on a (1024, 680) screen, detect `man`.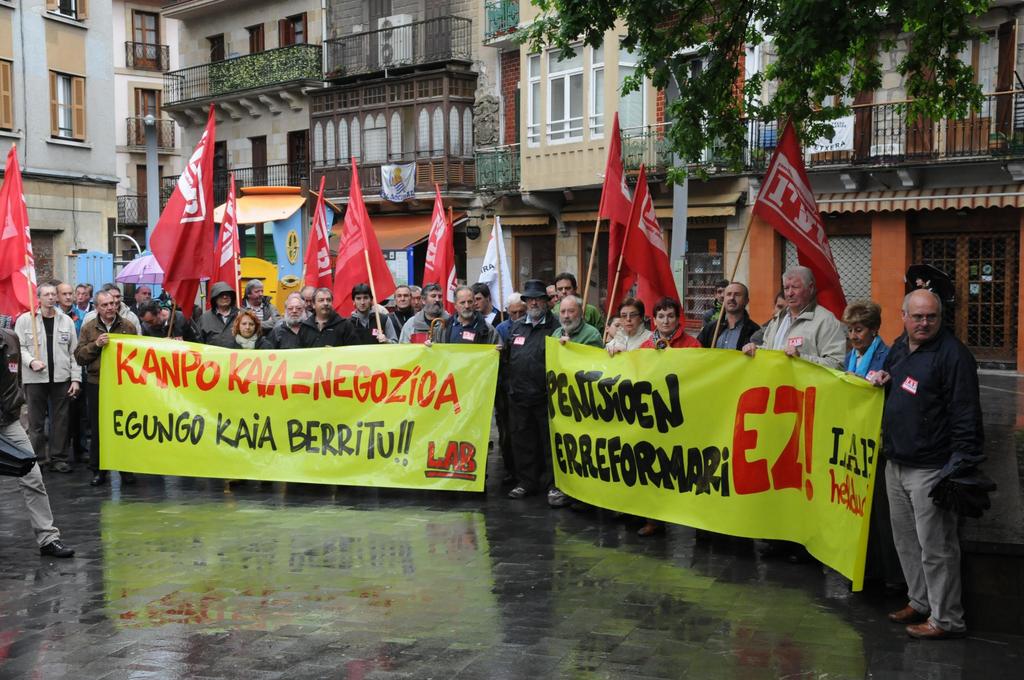
BBox(76, 283, 97, 312).
